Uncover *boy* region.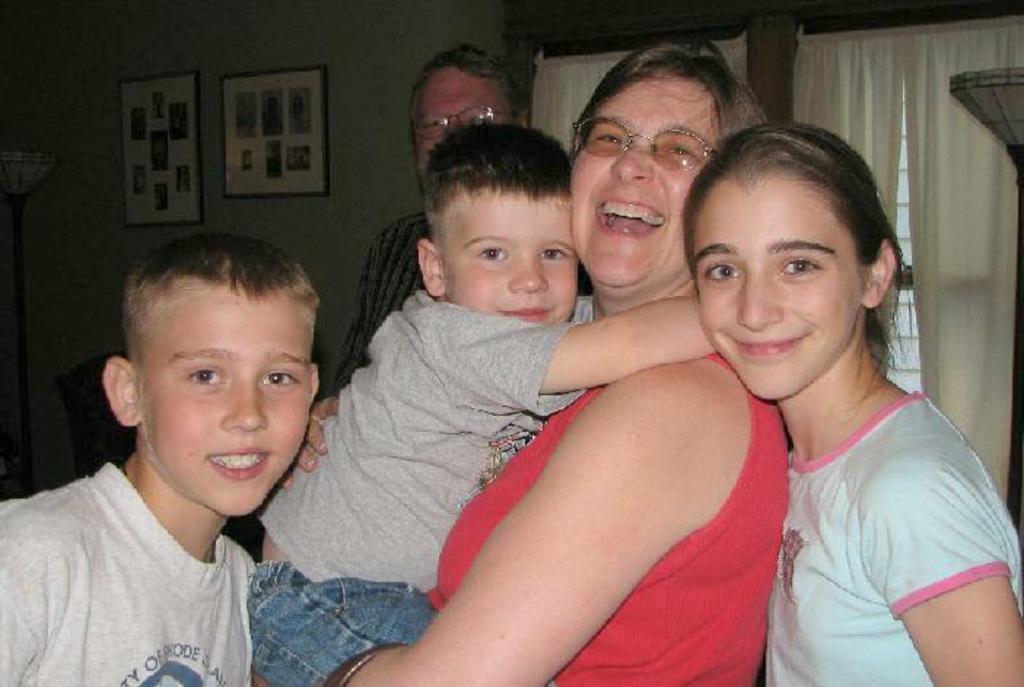
Uncovered: {"left": 0, "top": 228, "right": 315, "bottom": 686}.
